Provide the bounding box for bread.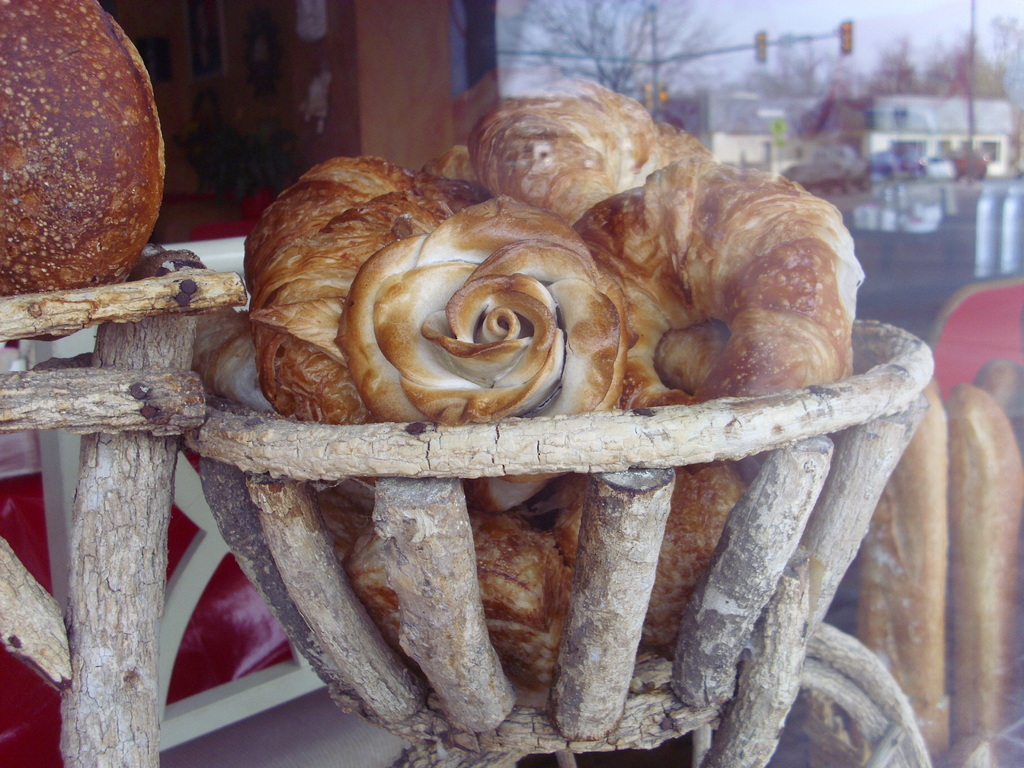
bbox=(943, 380, 1019, 765).
